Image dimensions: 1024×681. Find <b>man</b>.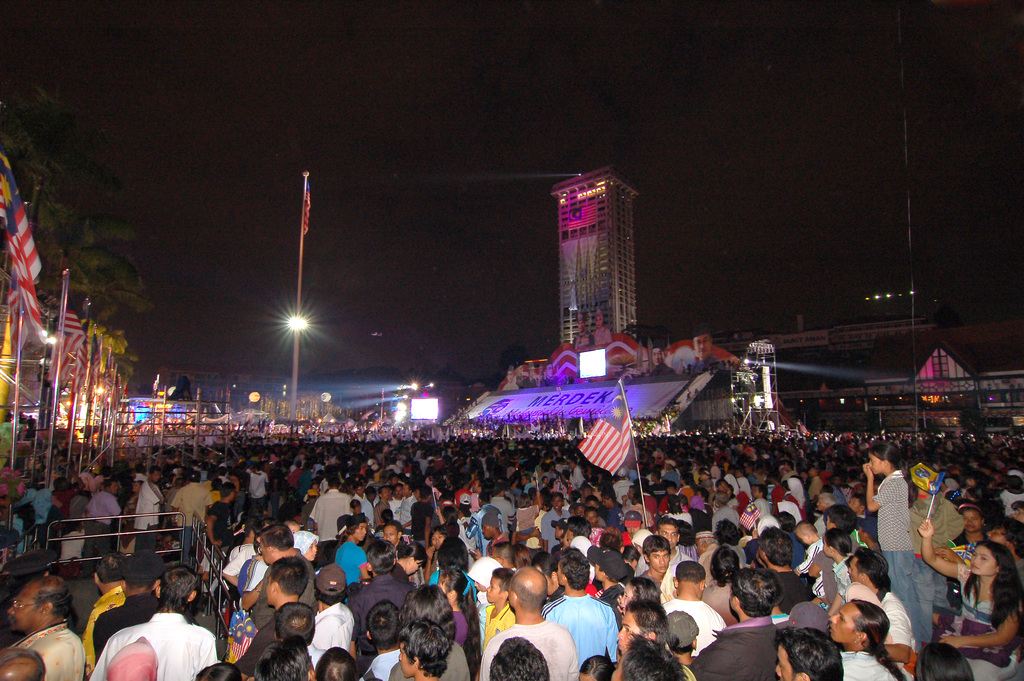
[479, 566, 579, 680].
